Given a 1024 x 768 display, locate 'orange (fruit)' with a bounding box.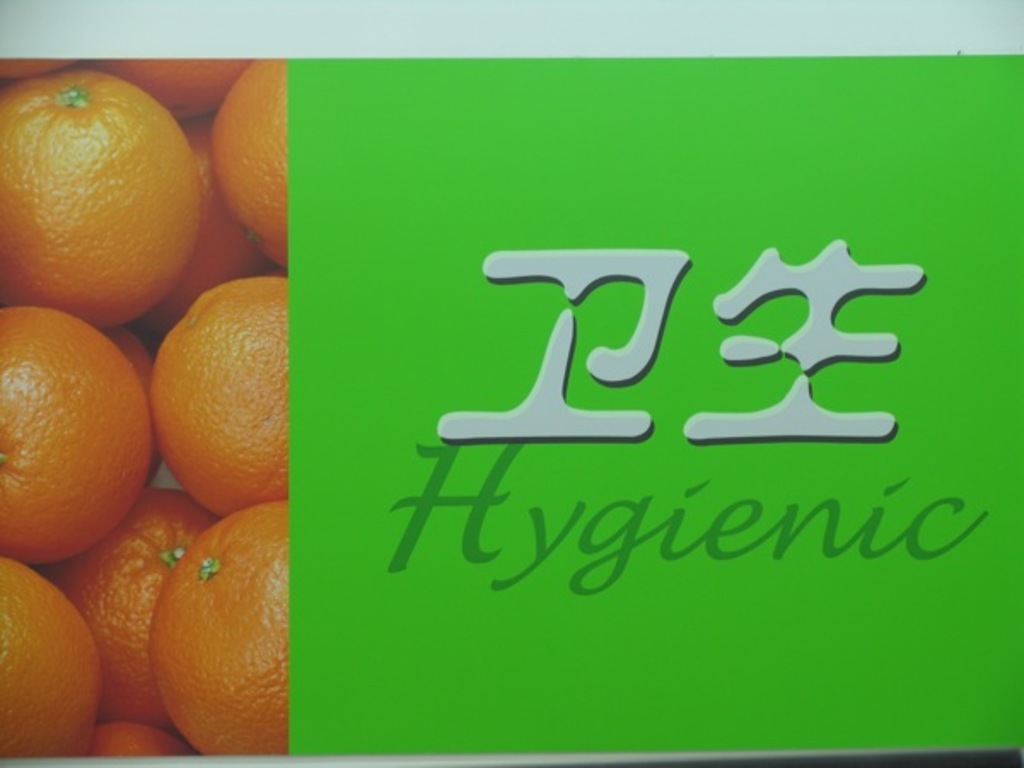
Located: (x1=63, y1=492, x2=172, y2=691).
